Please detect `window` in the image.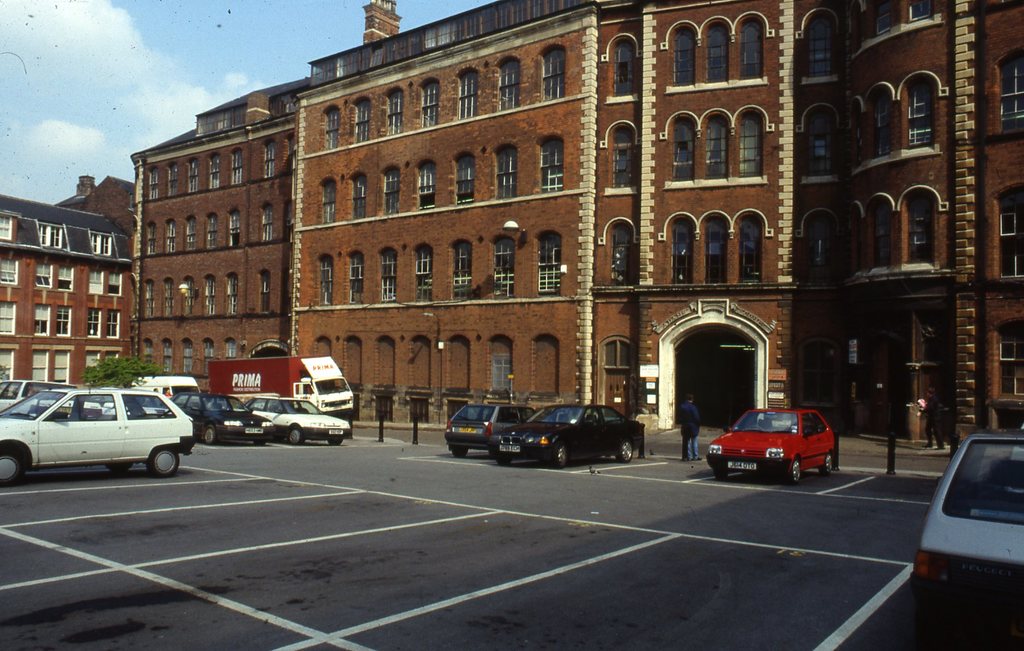
262, 276, 271, 315.
